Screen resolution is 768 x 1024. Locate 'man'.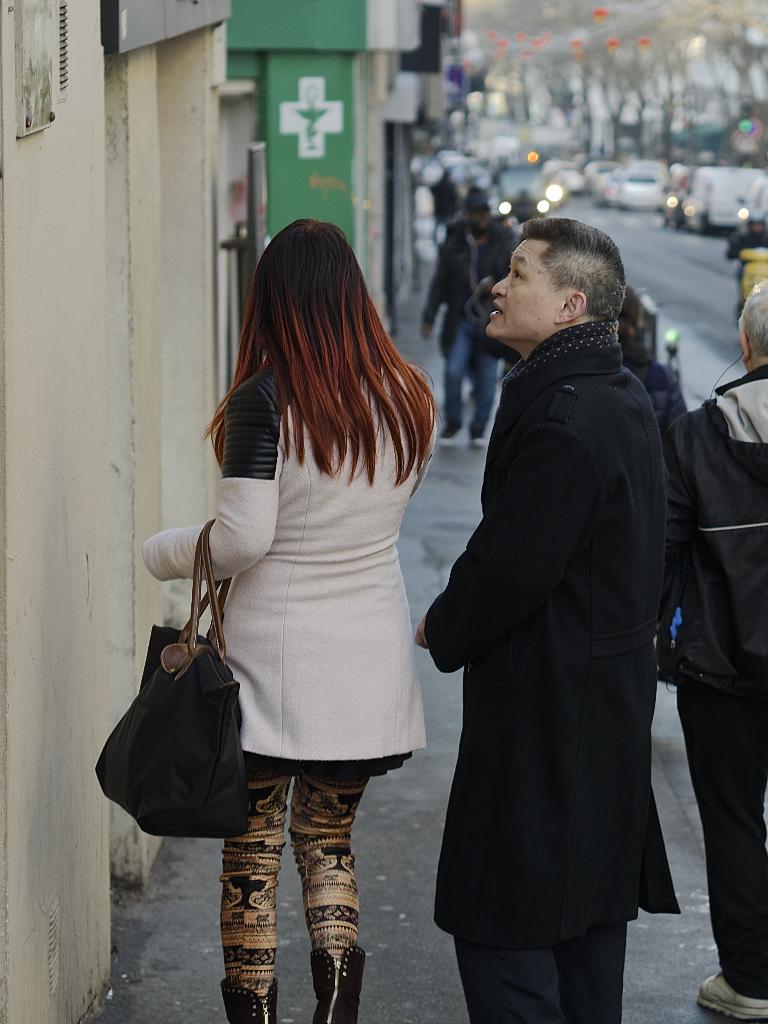
(left=406, top=168, right=525, bottom=476).
